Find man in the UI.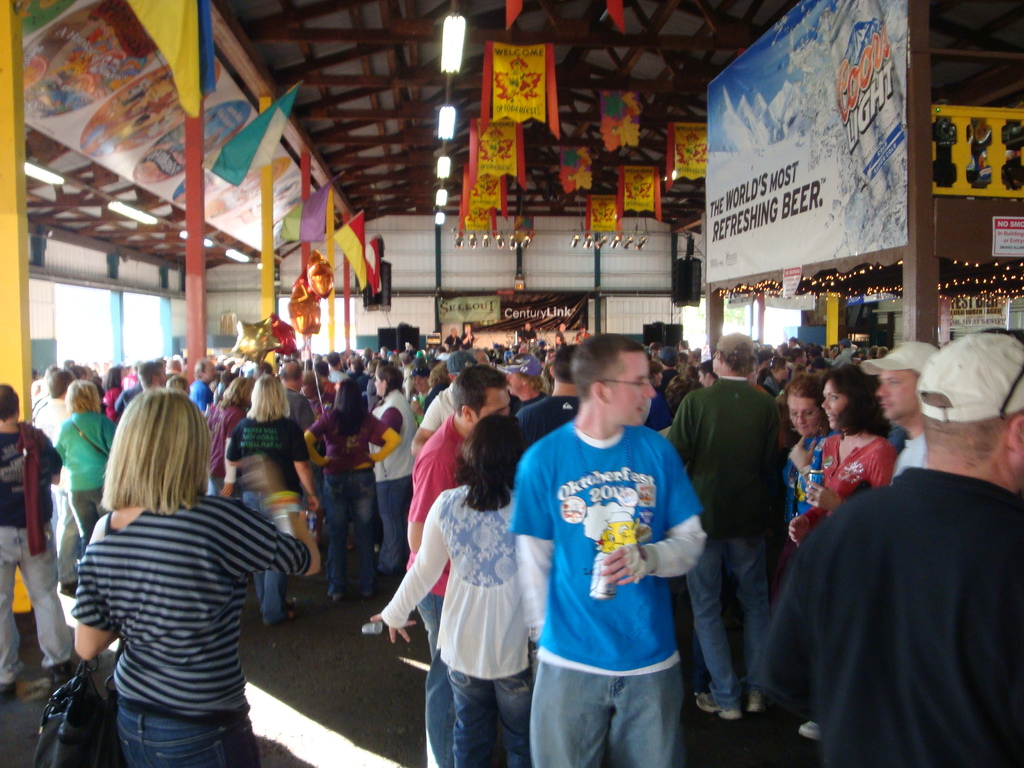
UI element at <box>407,348,482,455</box>.
